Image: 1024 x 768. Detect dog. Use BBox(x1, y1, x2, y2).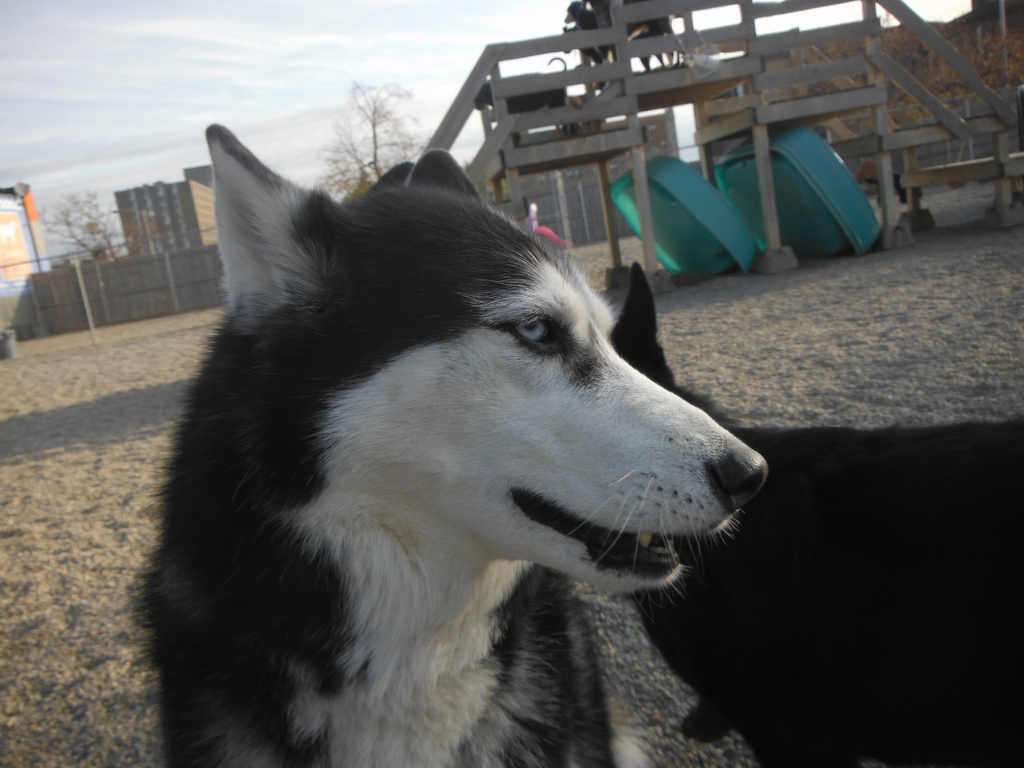
BBox(607, 262, 1023, 749).
